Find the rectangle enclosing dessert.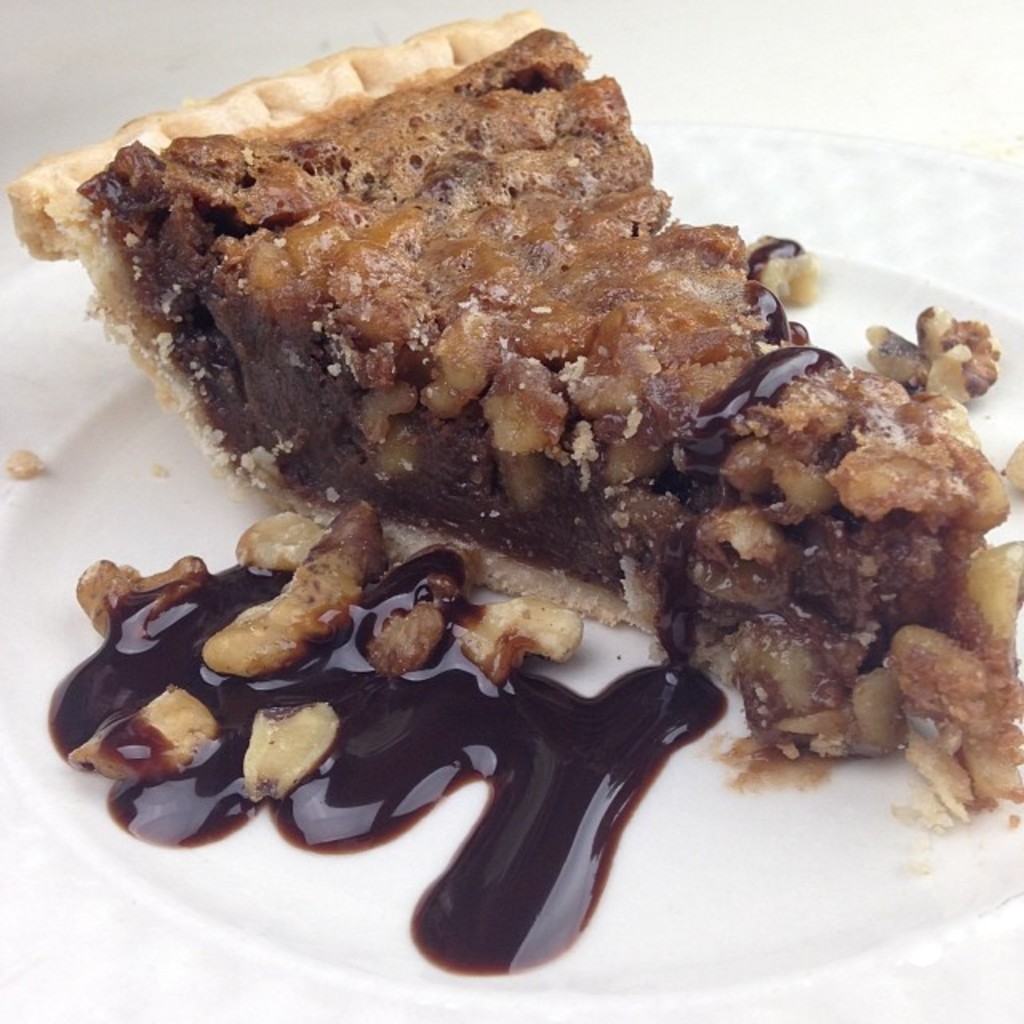
[x1=5, y1=67, x2=936, y2=854].
